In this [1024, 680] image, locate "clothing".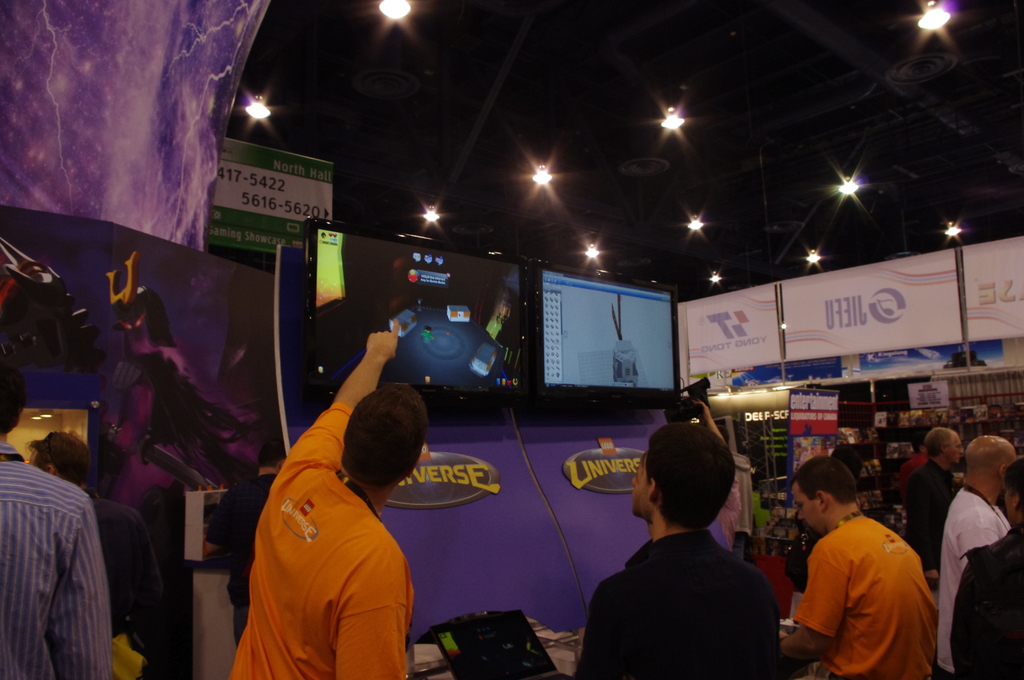
Bounding box: 225,399,422,679.
